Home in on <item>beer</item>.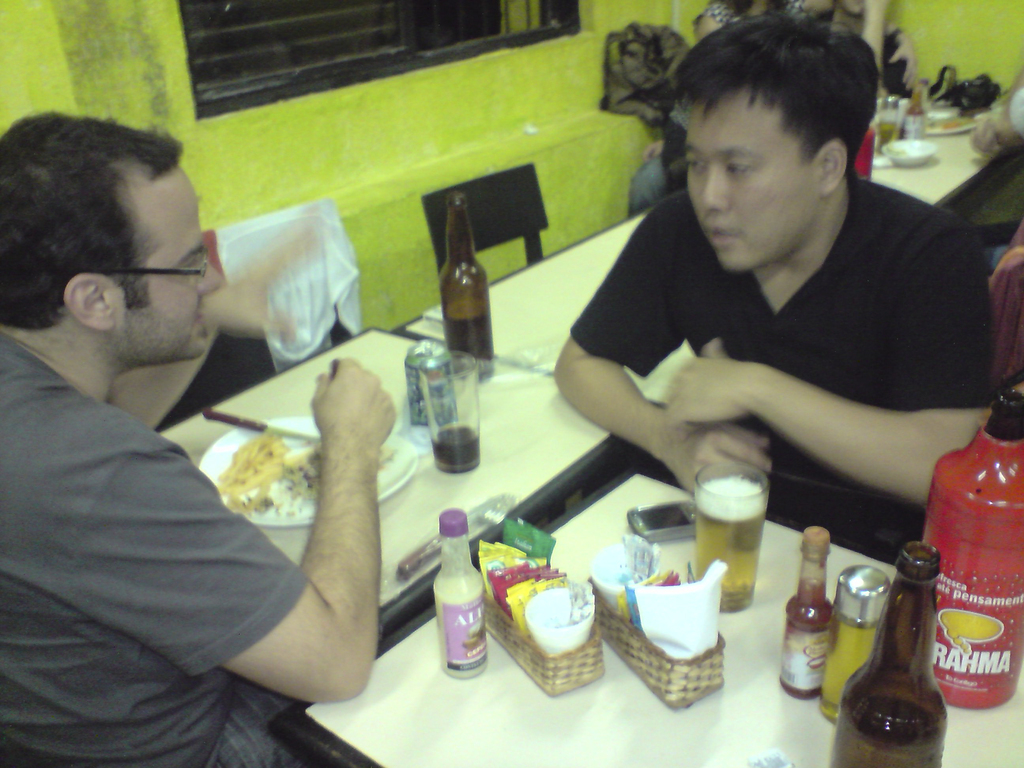
Homed in at bbox=[831, 543, 944, 767].
